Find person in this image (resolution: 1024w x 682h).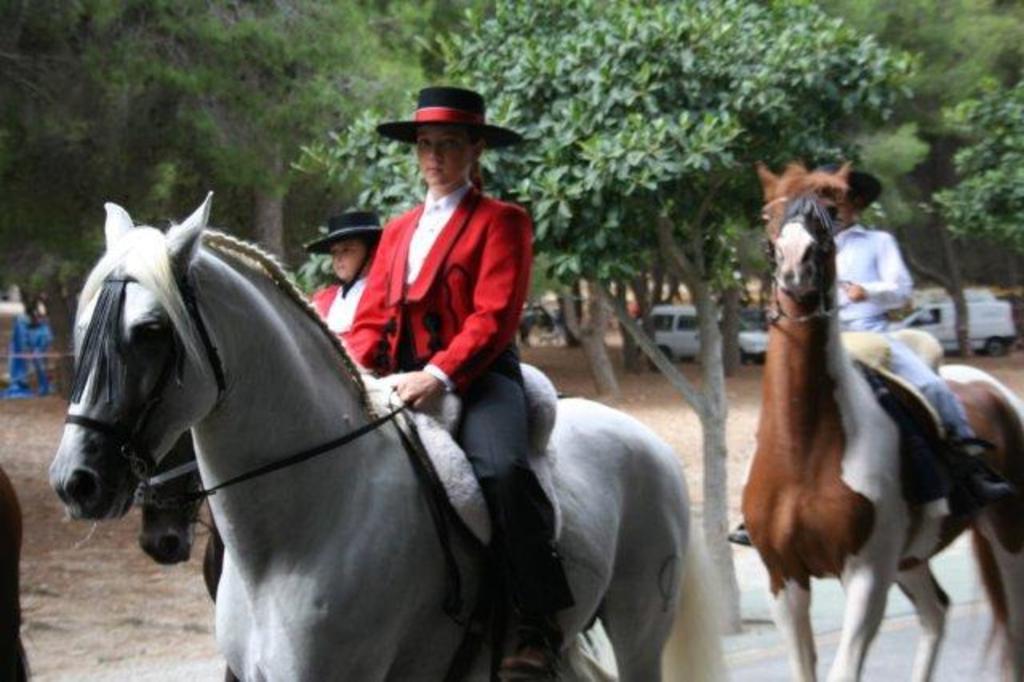
bbox(266, 216, 414, 367).
